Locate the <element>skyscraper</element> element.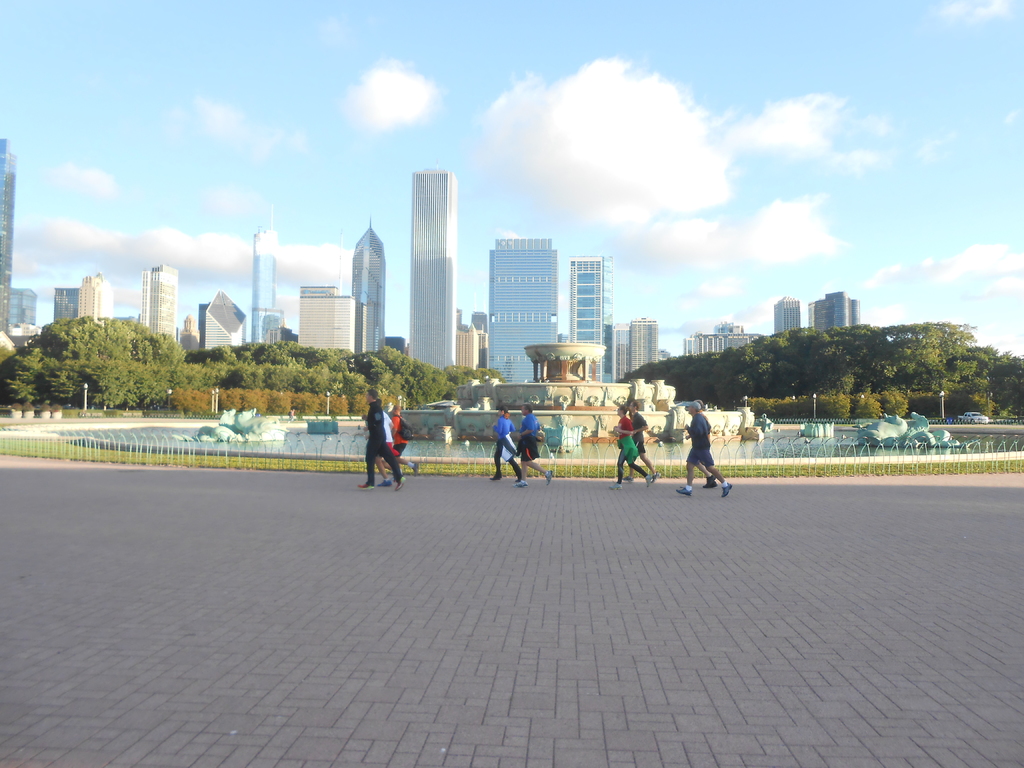
Element bbox: (401,174,463,368).
